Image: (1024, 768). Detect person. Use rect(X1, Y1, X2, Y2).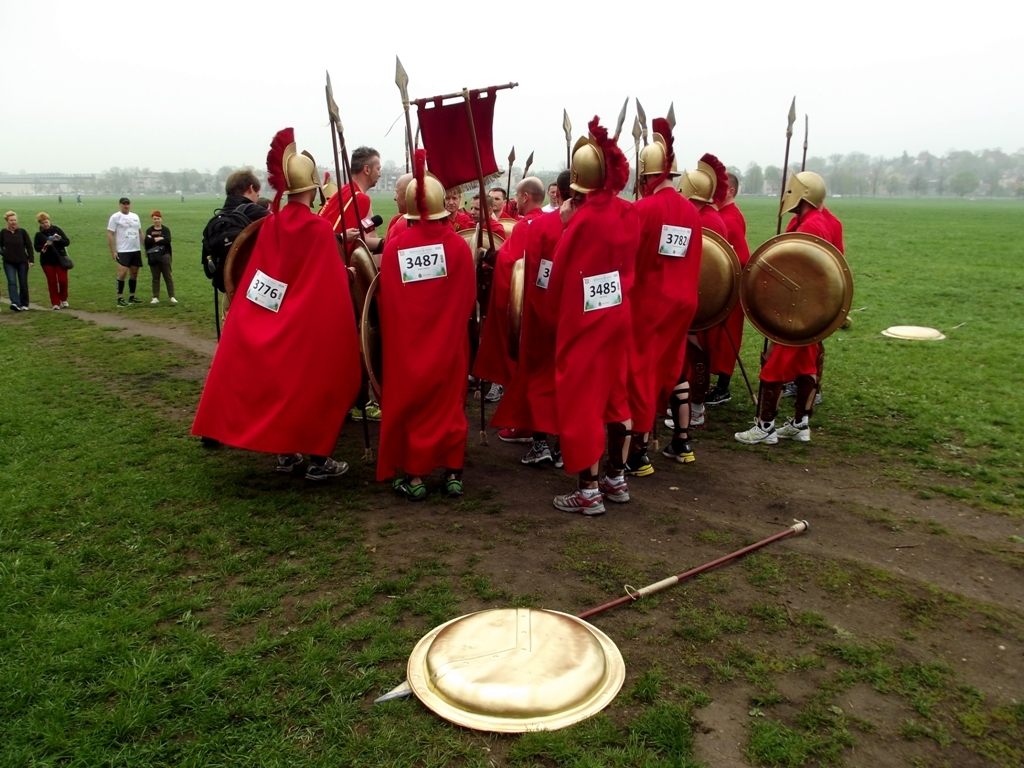
rect(150, 214, 177, 302).
